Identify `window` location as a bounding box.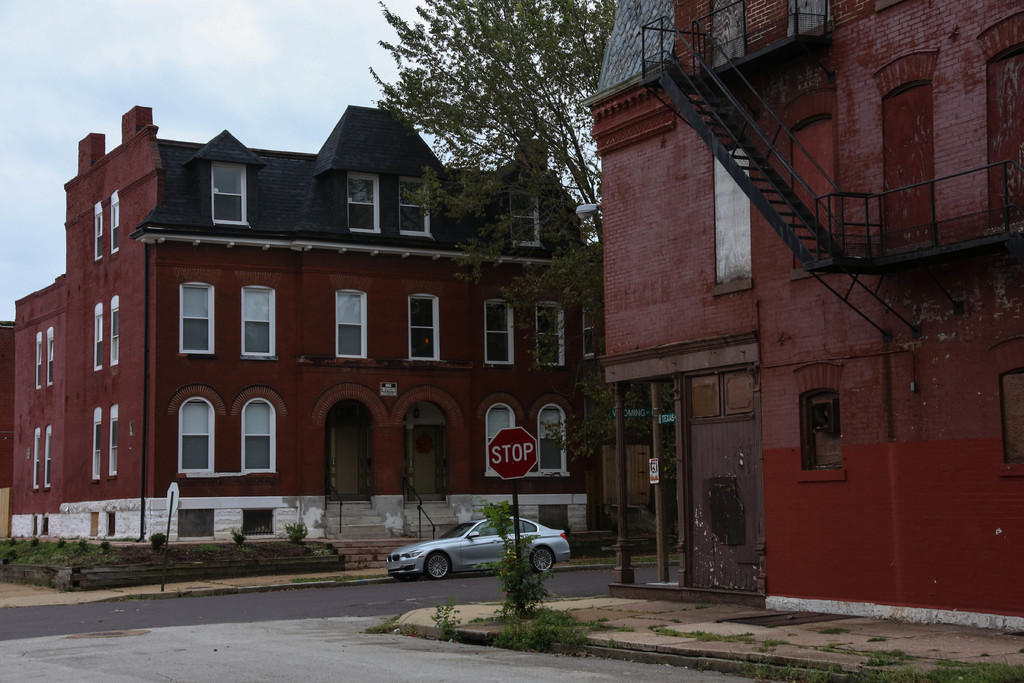
<bbox>399, 179, 433, 238</bbox>.
